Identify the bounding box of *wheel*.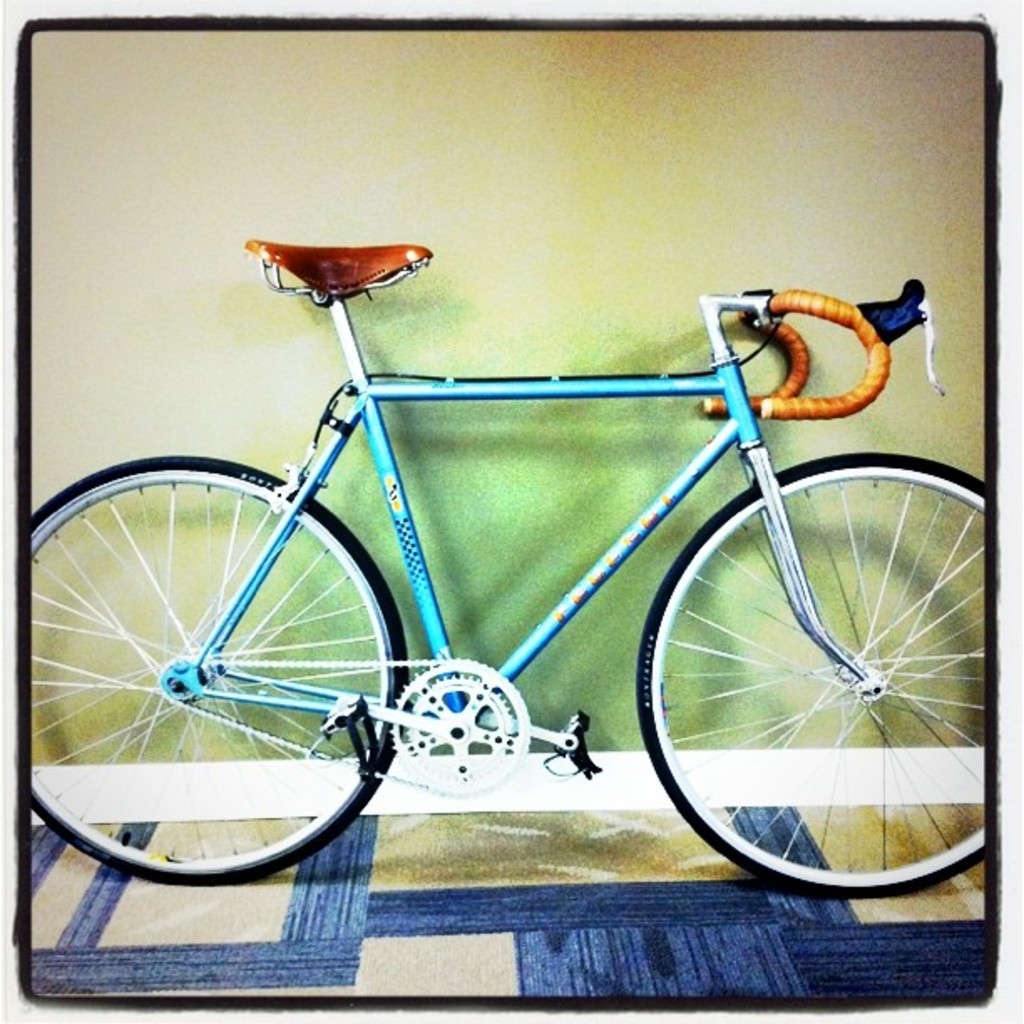
(x1=637, y1=452, x2=991, y2=893).
